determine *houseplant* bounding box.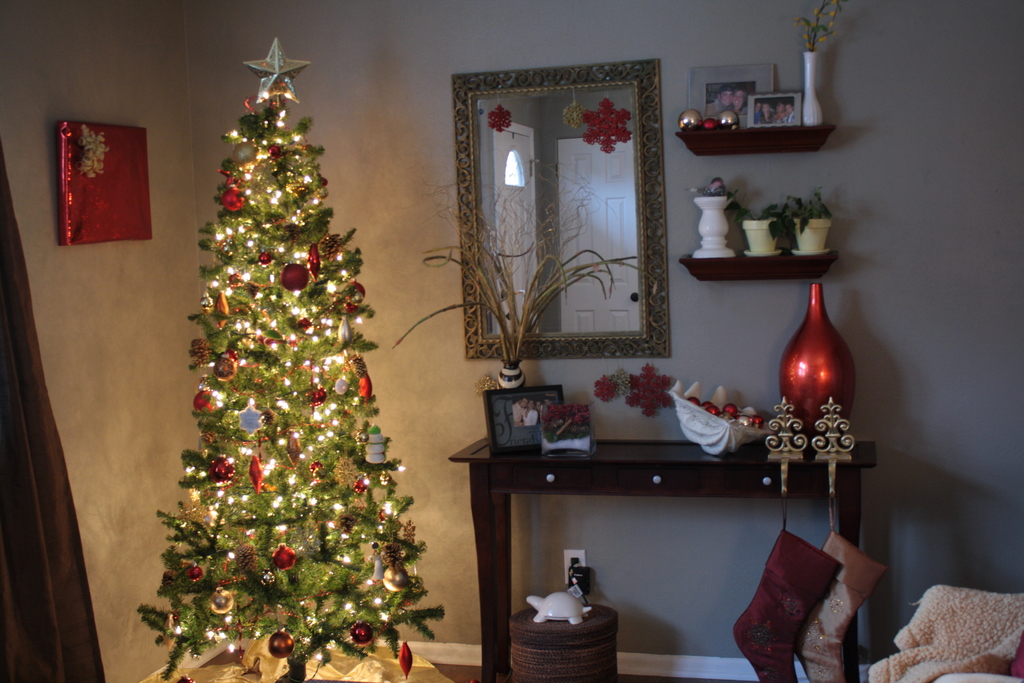
Determined: (x1=791, y1=188, x2=833, y2=260).
